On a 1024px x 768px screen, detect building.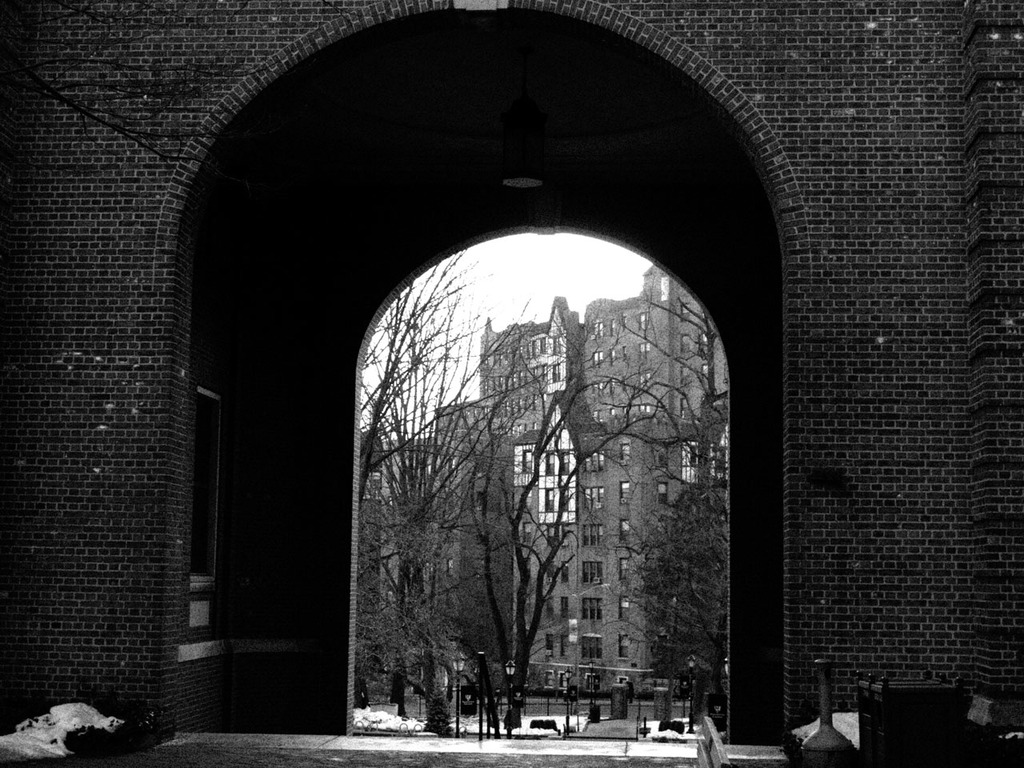
368:262:736:700.
